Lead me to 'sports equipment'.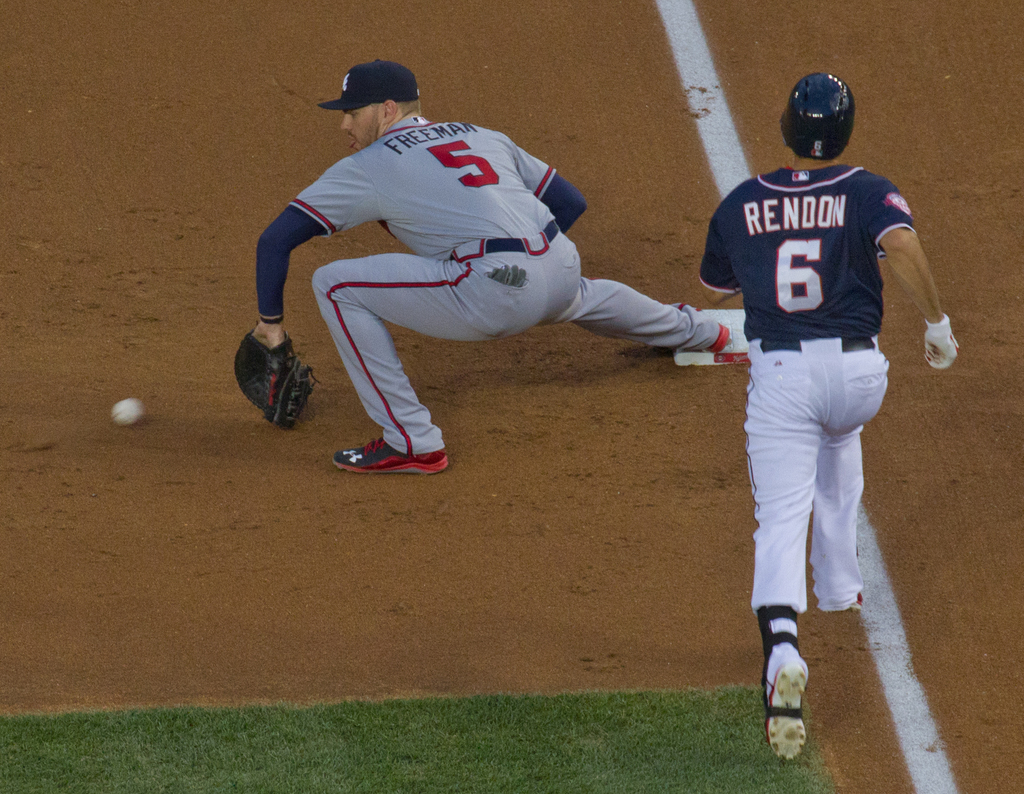
Lead to locate(764, 641, 809, 761).
